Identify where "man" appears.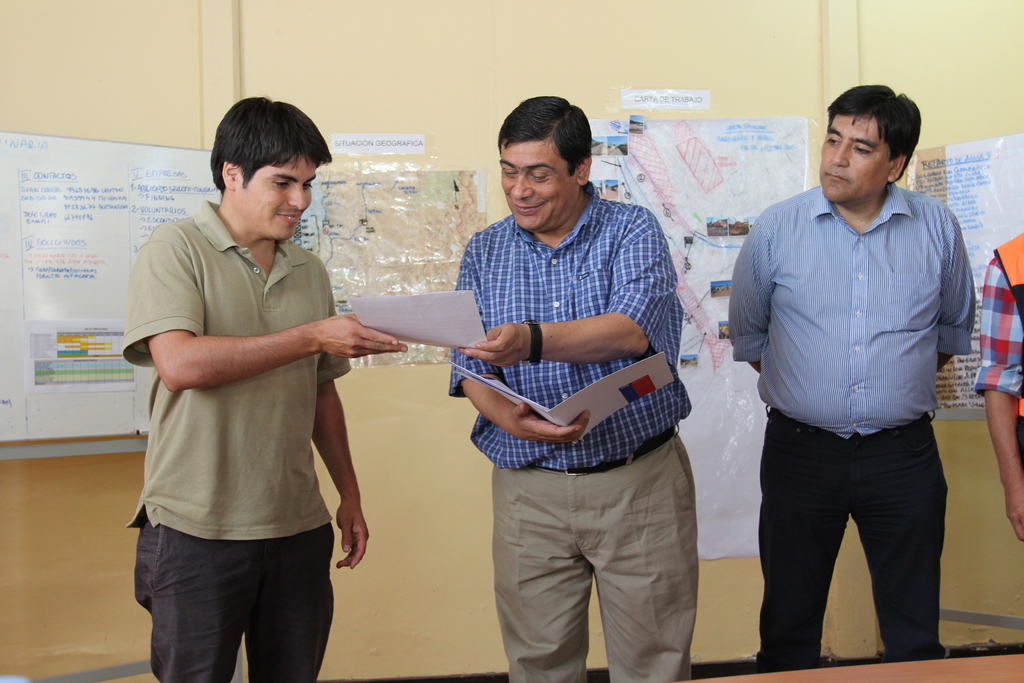
Appears at x1=721 y1=75 x2=977 y2=671.
